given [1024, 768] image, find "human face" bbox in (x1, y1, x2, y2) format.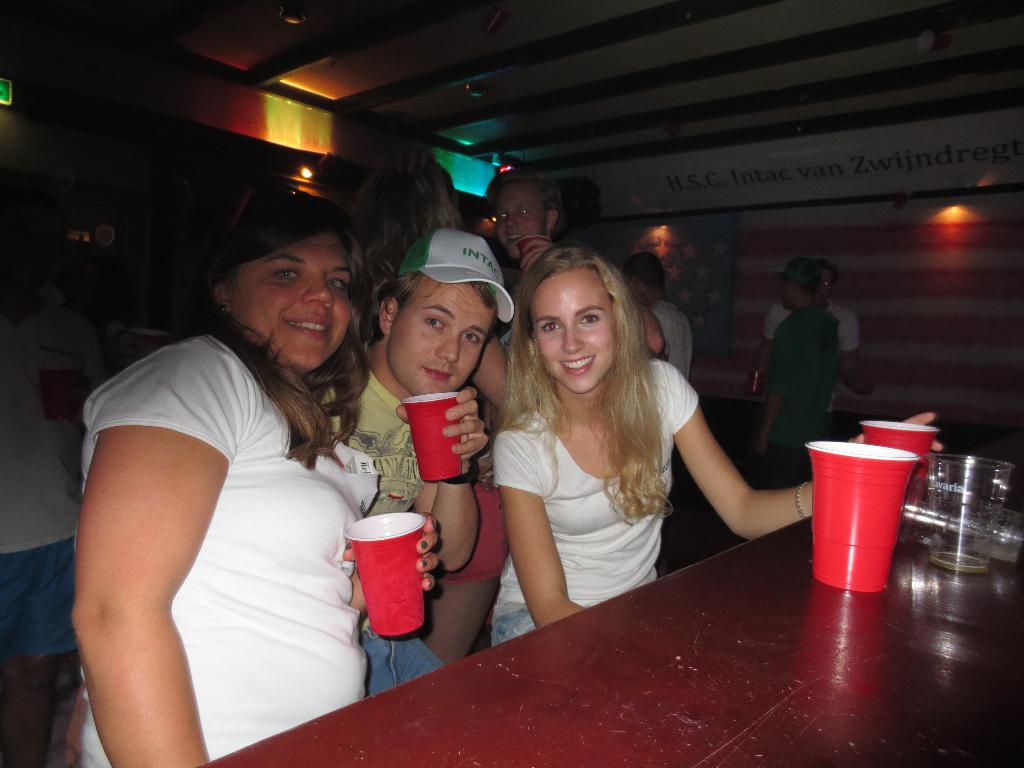
(525, 260, 618, 399).
